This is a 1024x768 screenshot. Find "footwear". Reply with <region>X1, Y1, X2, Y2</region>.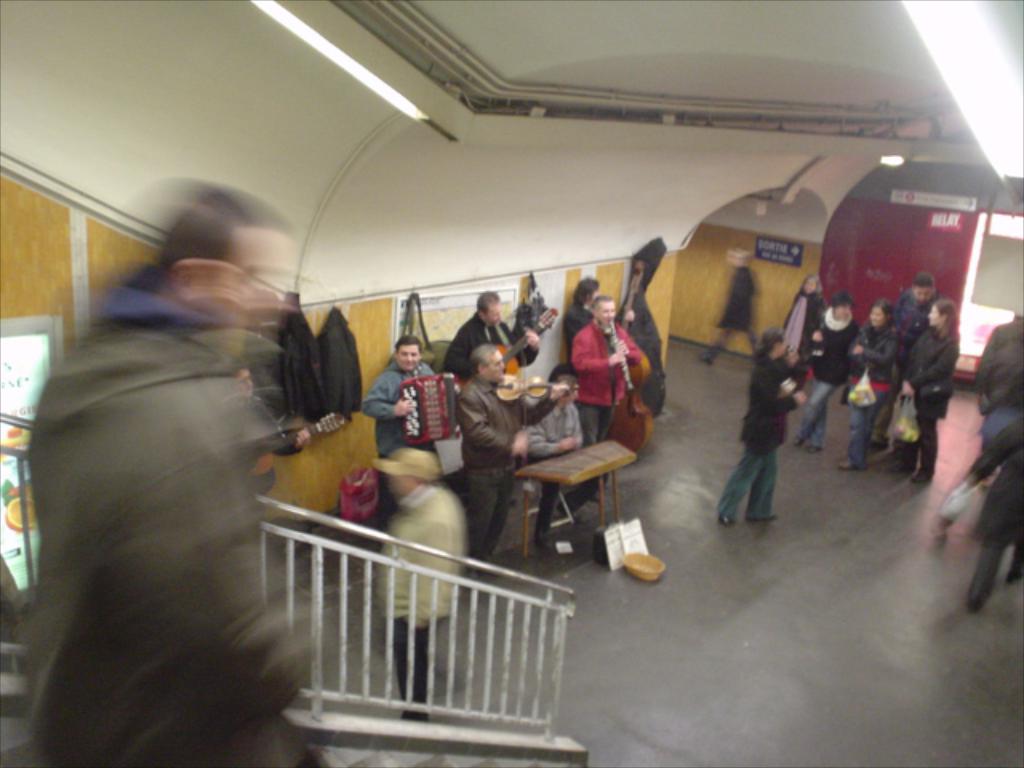
<region>912, 467, 925, 478</region>.
